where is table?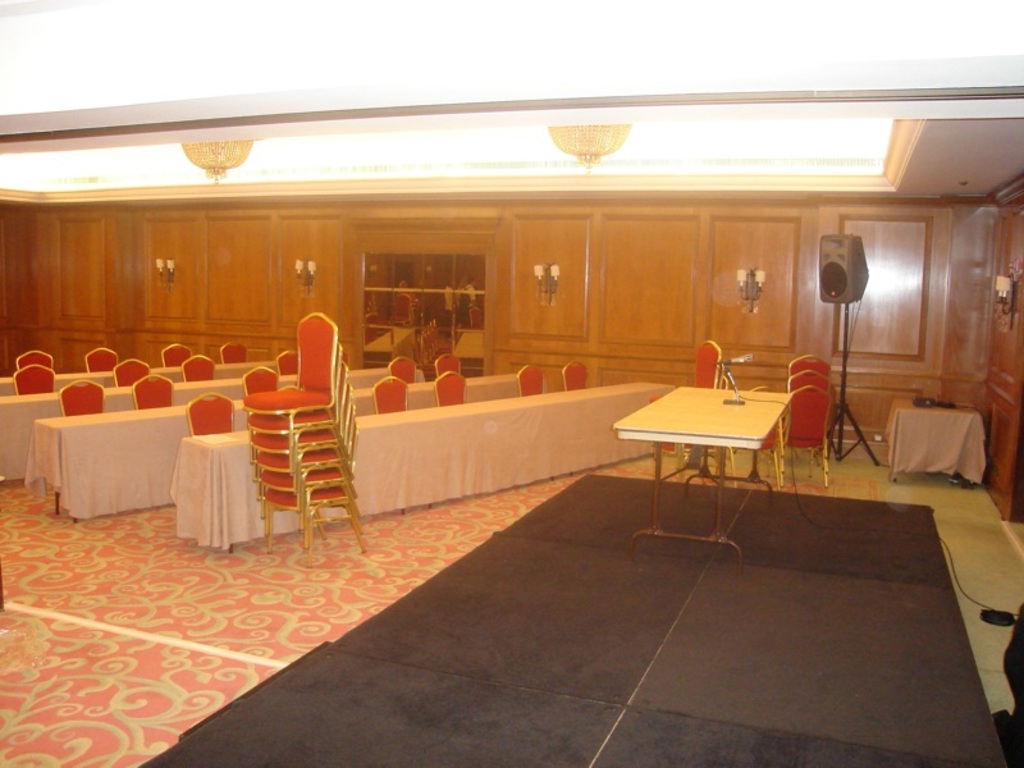
Rect(0, 362, 122, 399).
